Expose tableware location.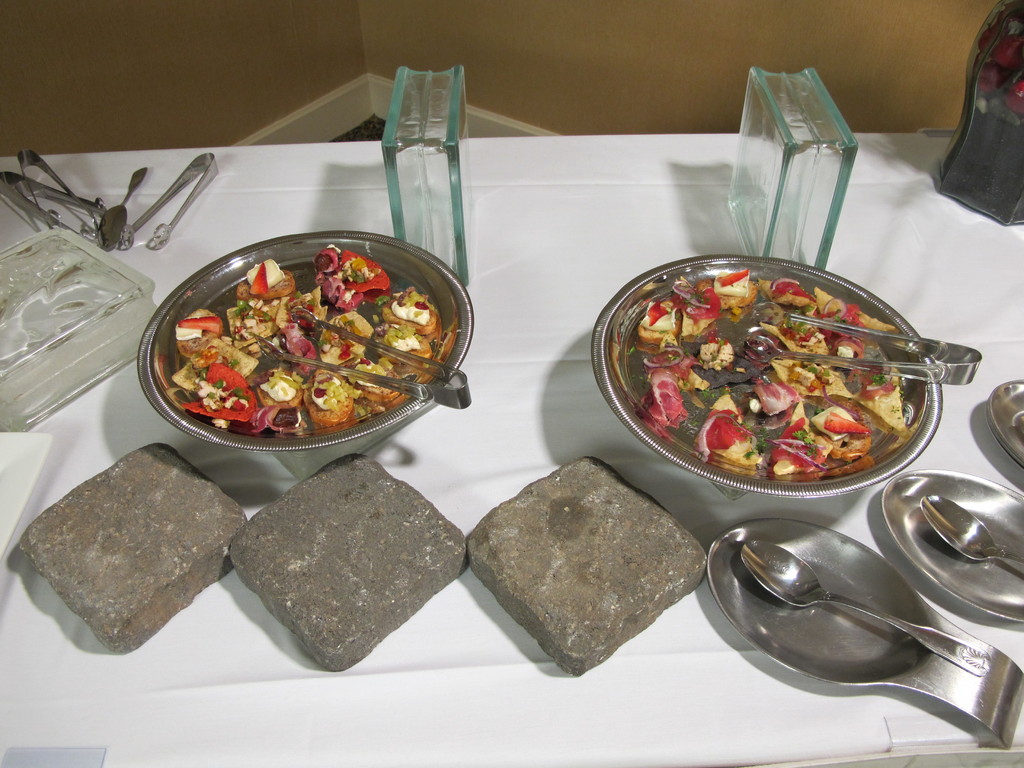
Exposed at select_region(737, 543, 993, 675).
